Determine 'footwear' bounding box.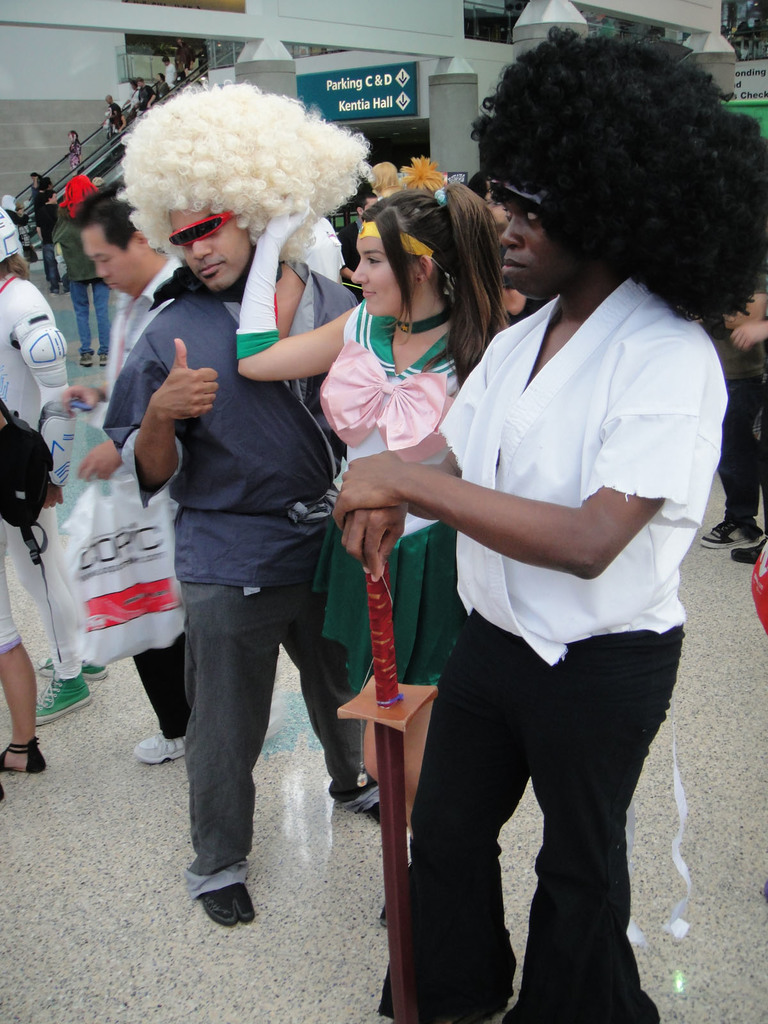
Determined: <region>40, 657, 115, 676</region>.
